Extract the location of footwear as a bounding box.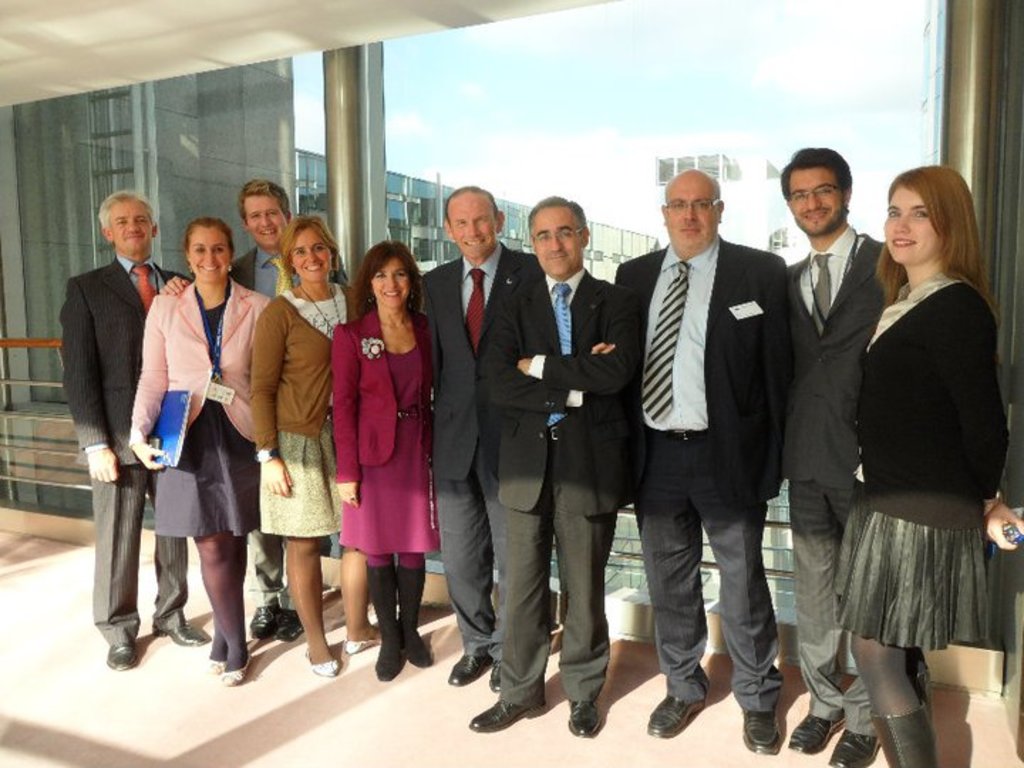
box(303, 644, 347, 678).
